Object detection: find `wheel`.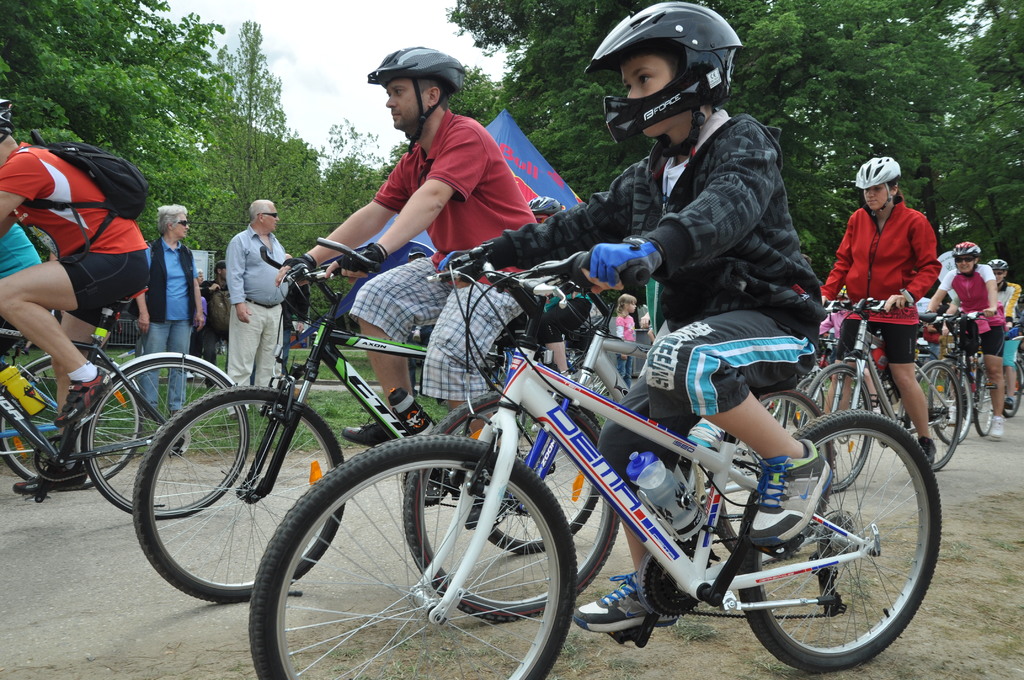
<bbox>927, 362, 973, 446</bbox>.
